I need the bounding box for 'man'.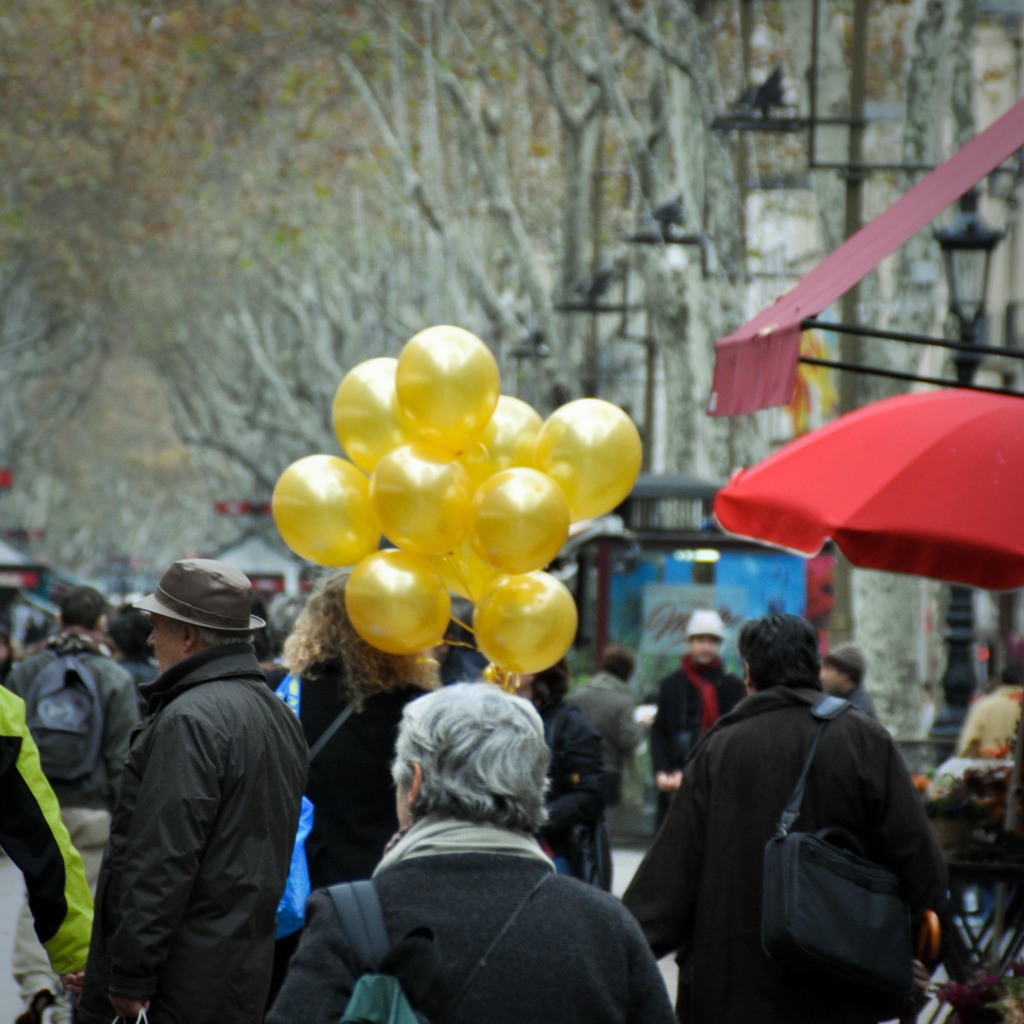
Here it is: [68, 554, 307, 1020].
